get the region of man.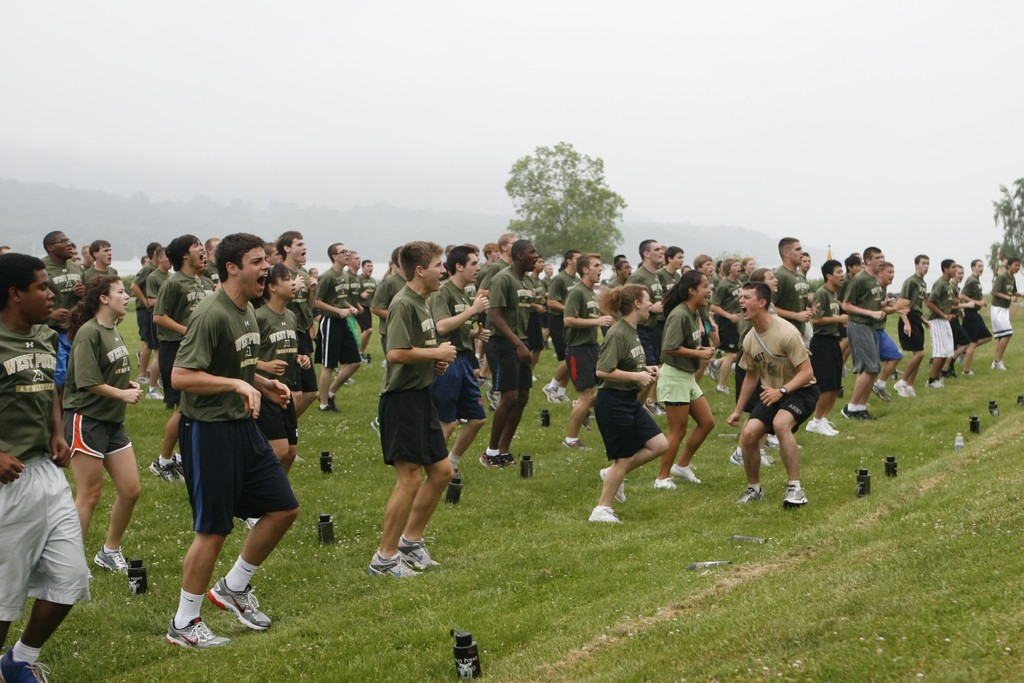
(left=897, top=252, right=934, bottom=397).
